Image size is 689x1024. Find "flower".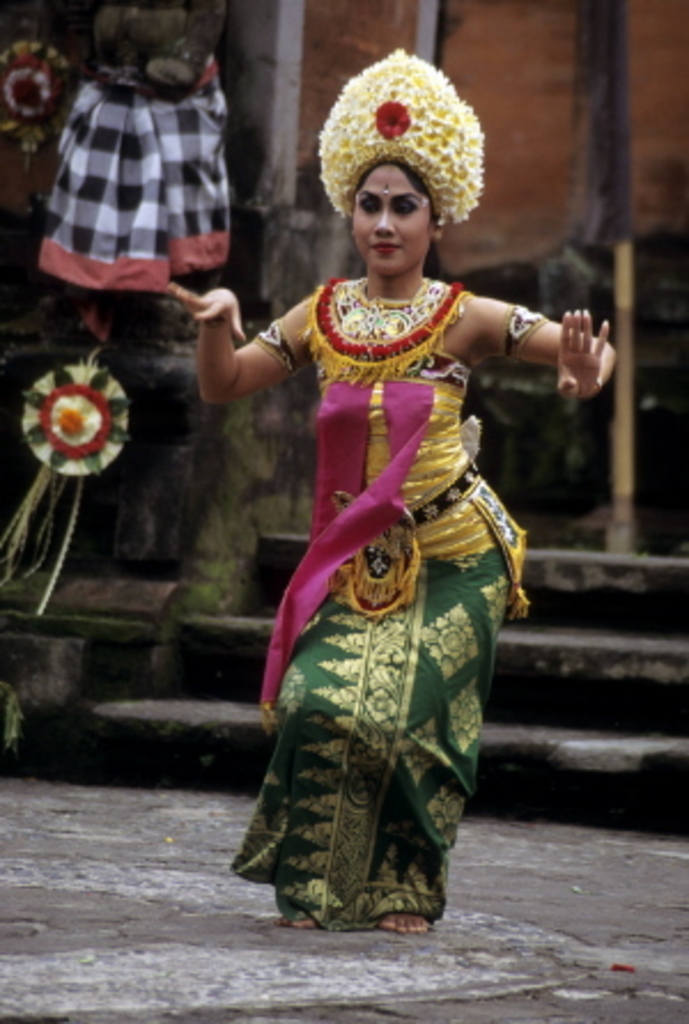
pyautogui.locateOnScreen(379, 103, 409, 133).
